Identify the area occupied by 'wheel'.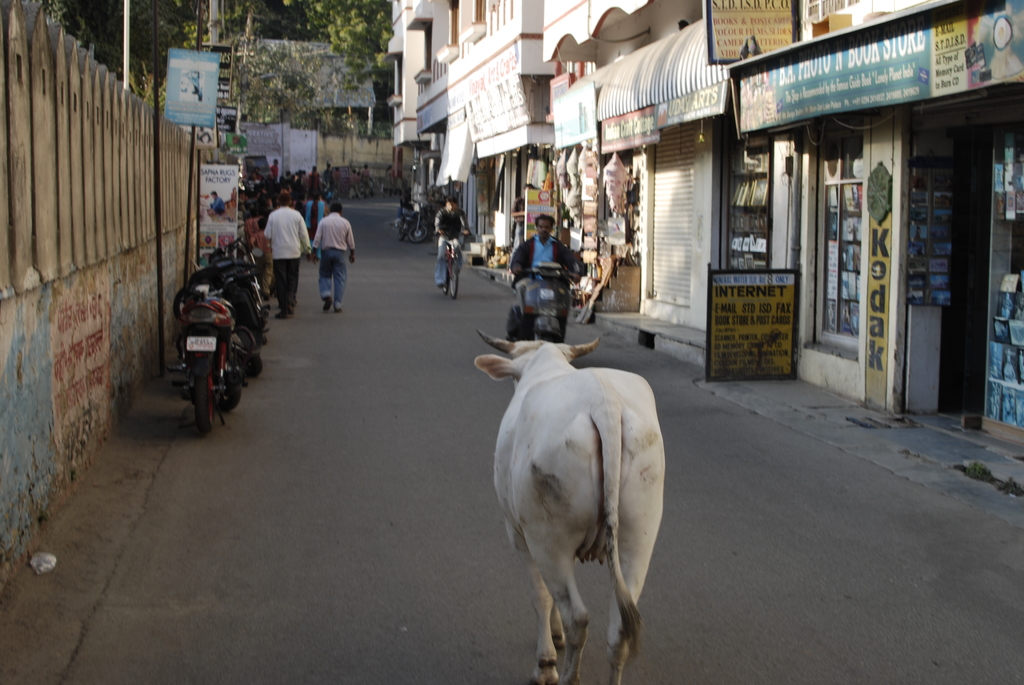
Area: [left=174, top=338, right=237, bottom=425].
